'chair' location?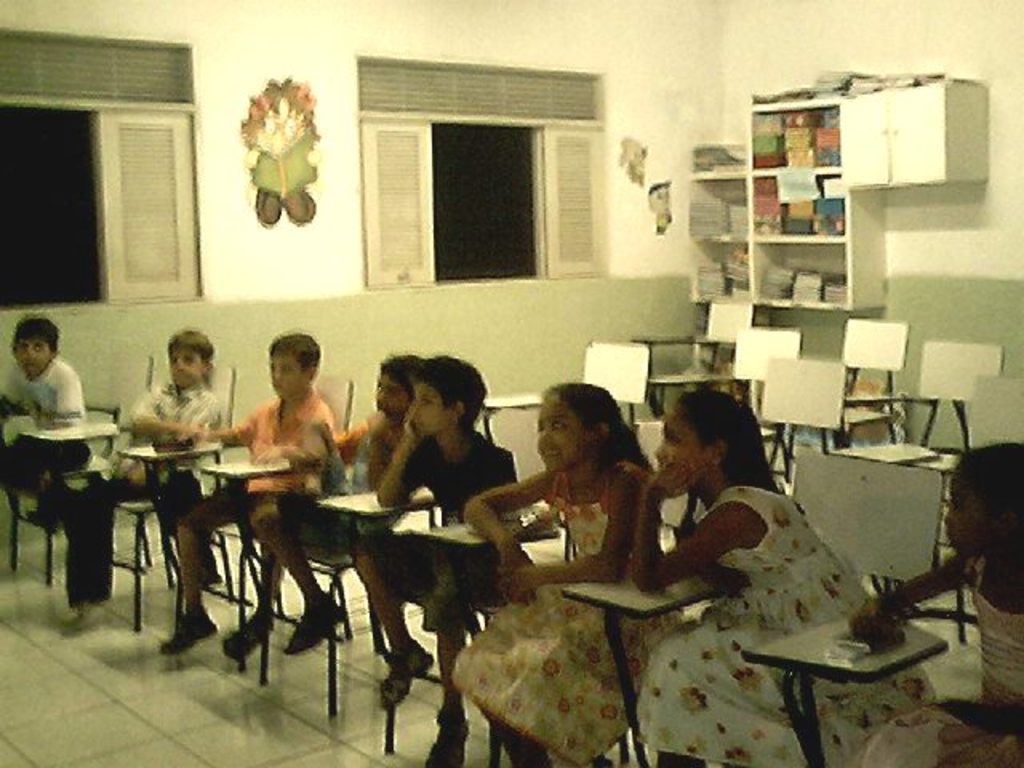
[626,293,758,426]
